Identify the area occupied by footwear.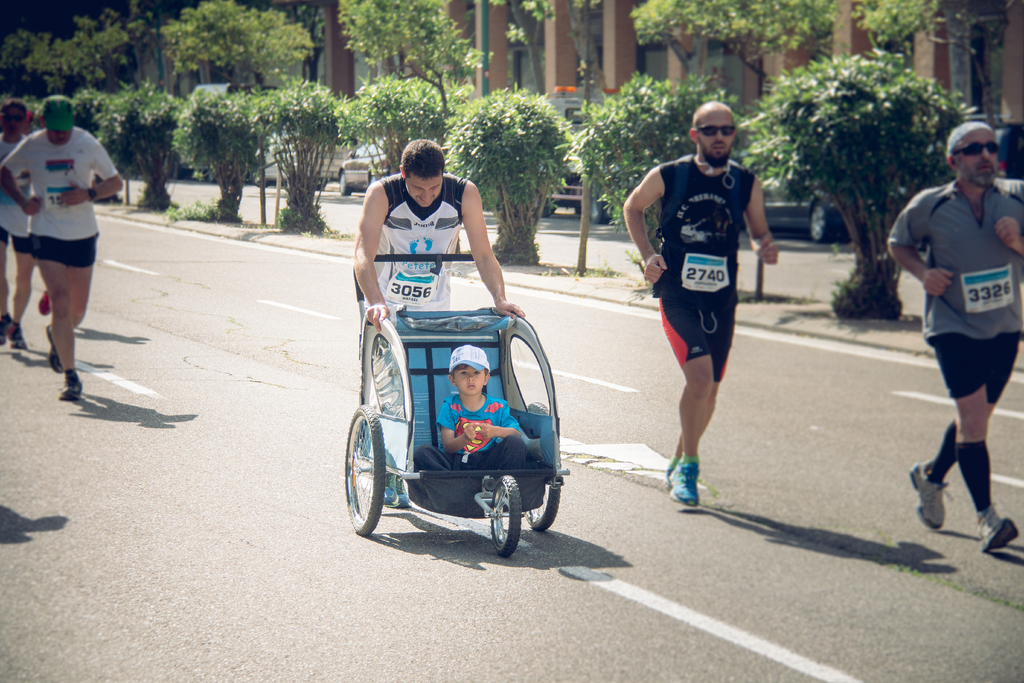
Area: 47,322,62,374.
